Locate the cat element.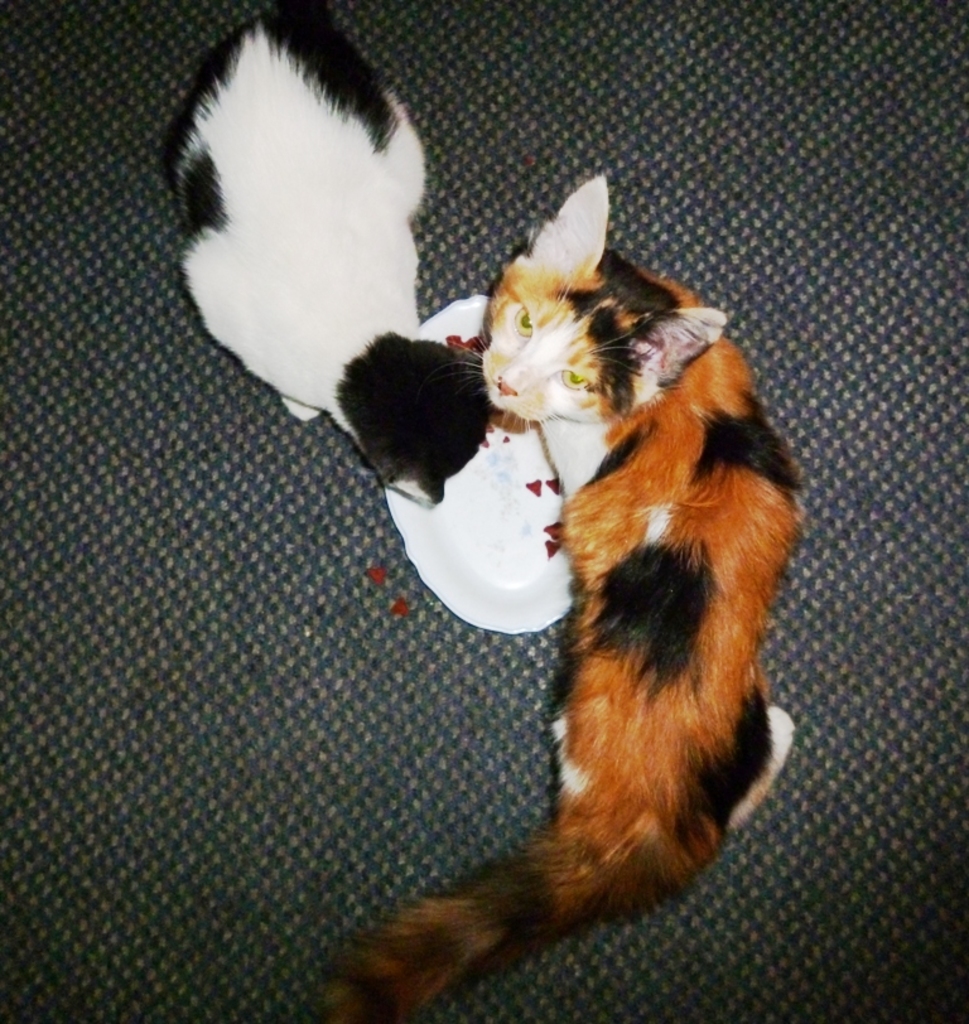
Element bbox: x1=317 y1=174 x2=810 y2=1023.
